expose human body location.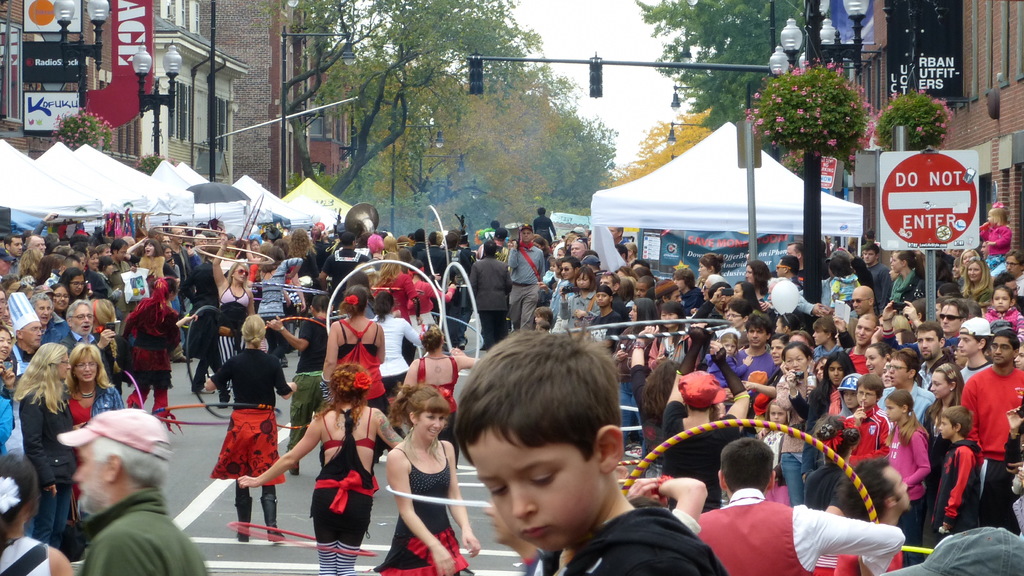
Exposed at region(357, 386, 475, 564).
